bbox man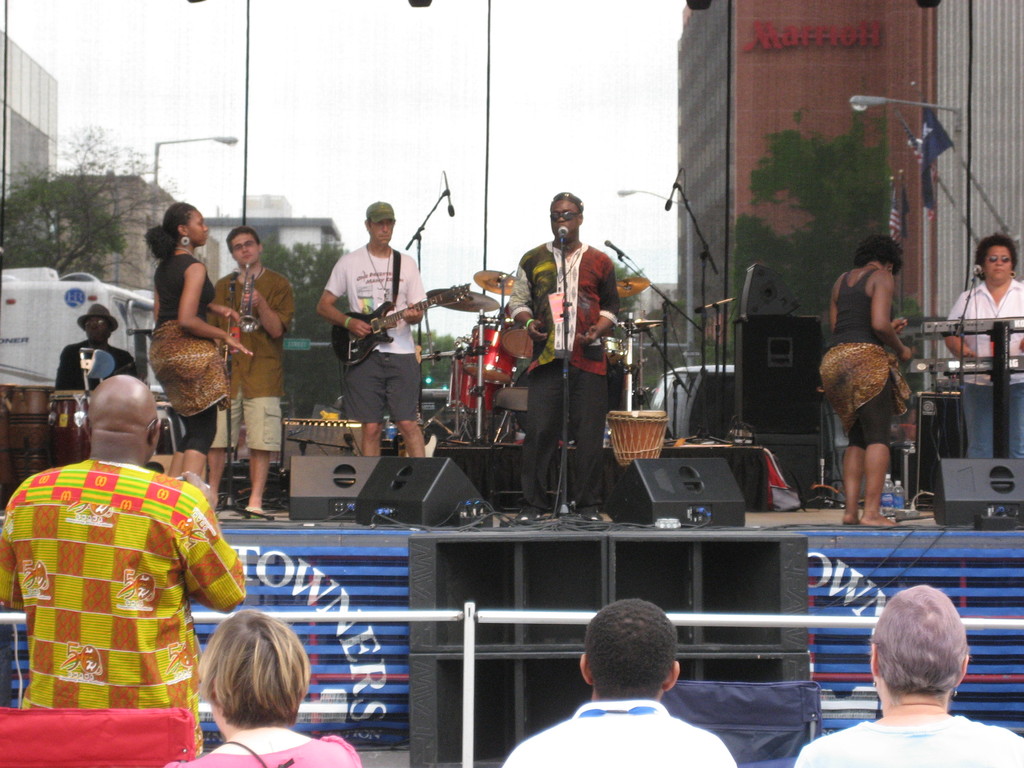
[left=205, top=228, right=290, bottom=506]
